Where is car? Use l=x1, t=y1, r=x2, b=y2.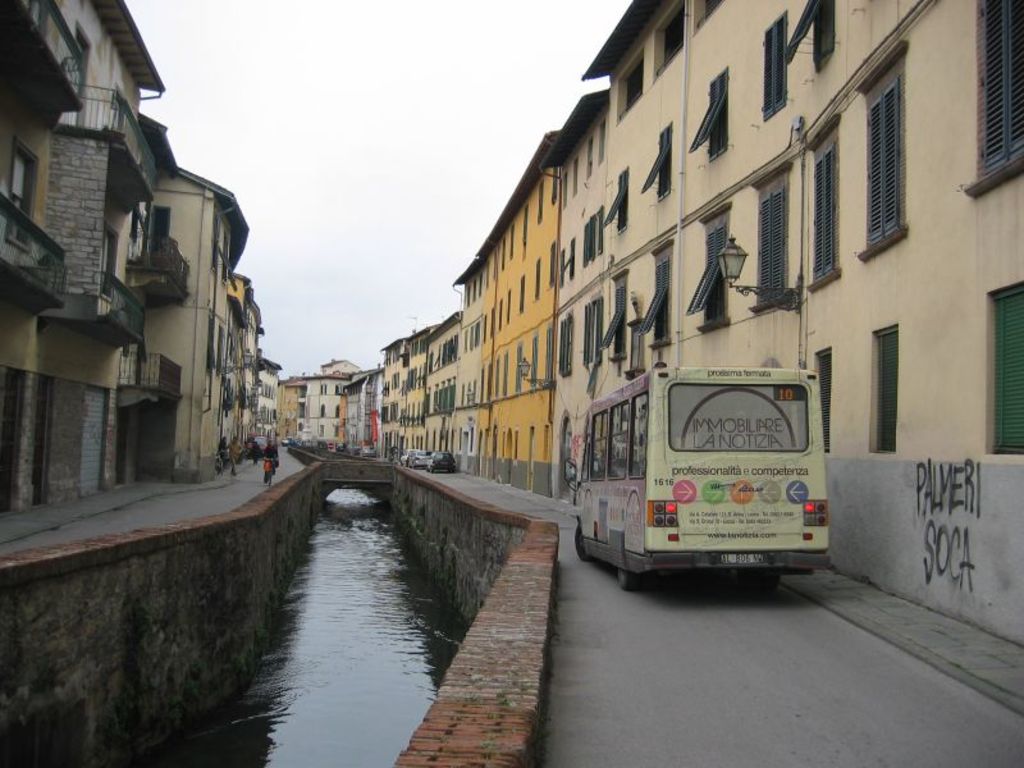
l=244, t=433, r=270, b=457.
